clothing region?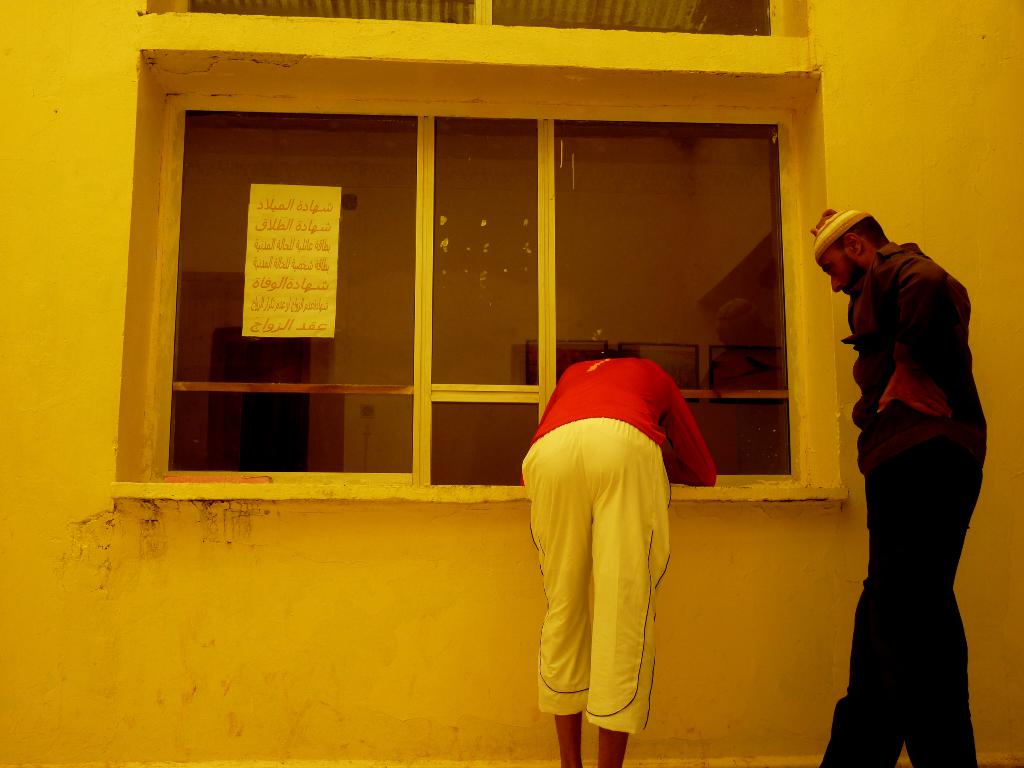
Rect(523, 337, 714, 742)
